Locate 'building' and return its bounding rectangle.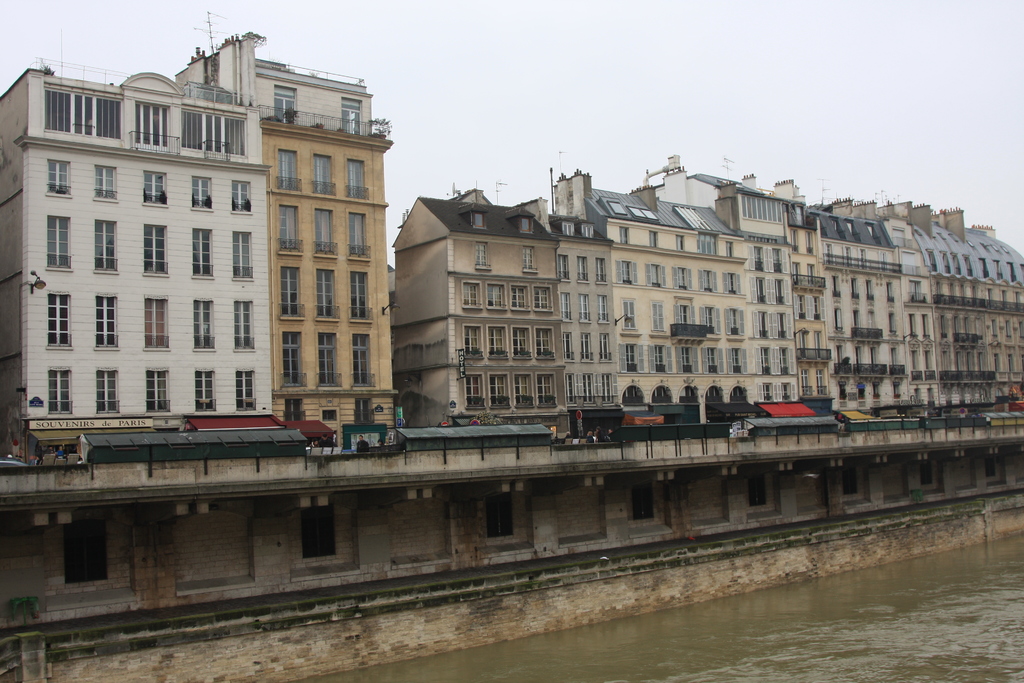
BBox(545, 167, 787, 419).
